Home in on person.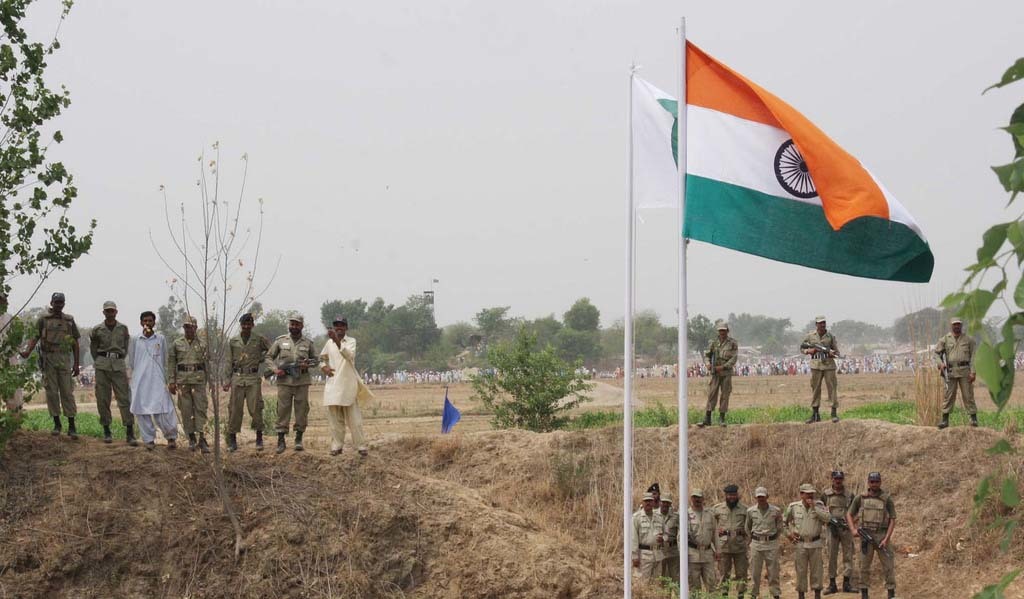
Homed in at region(801, 311, 839, 421).
